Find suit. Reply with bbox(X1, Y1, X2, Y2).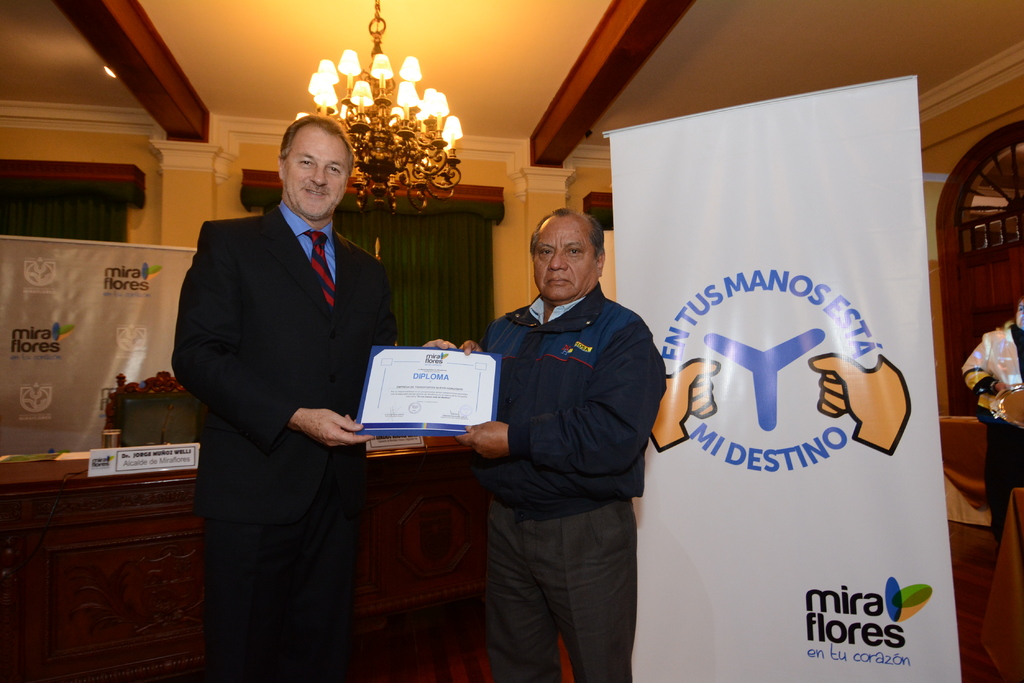
bbox(168, 104, 406, 671).
